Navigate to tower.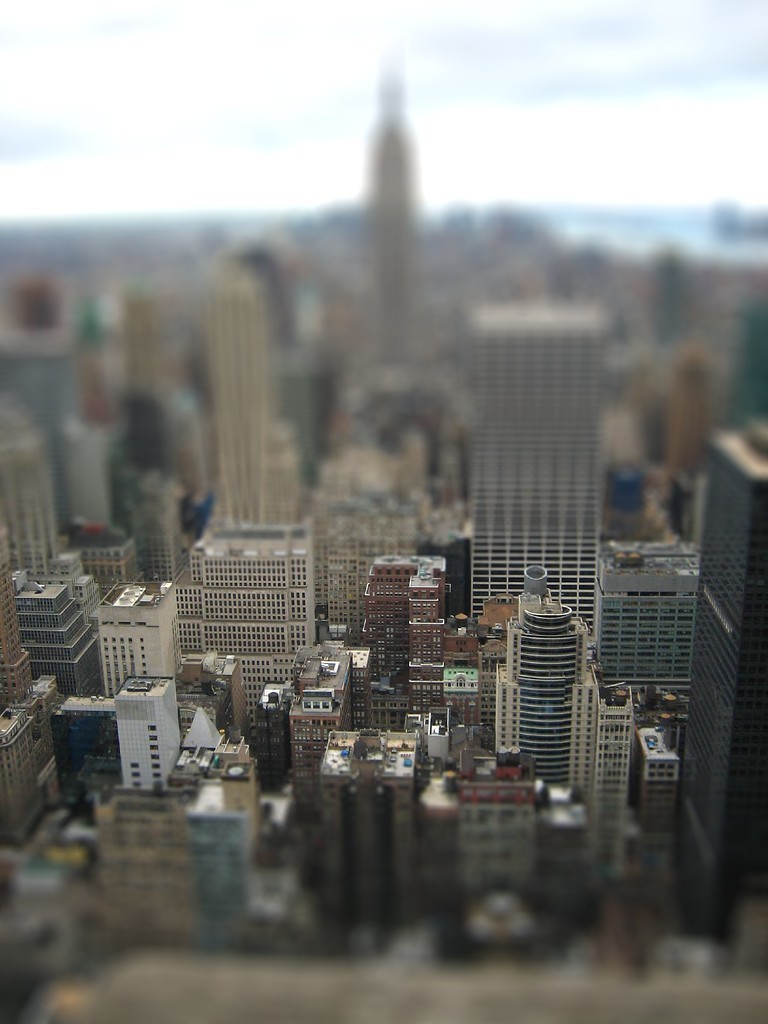
Navigation target: region(0, 528, 59, 831).
